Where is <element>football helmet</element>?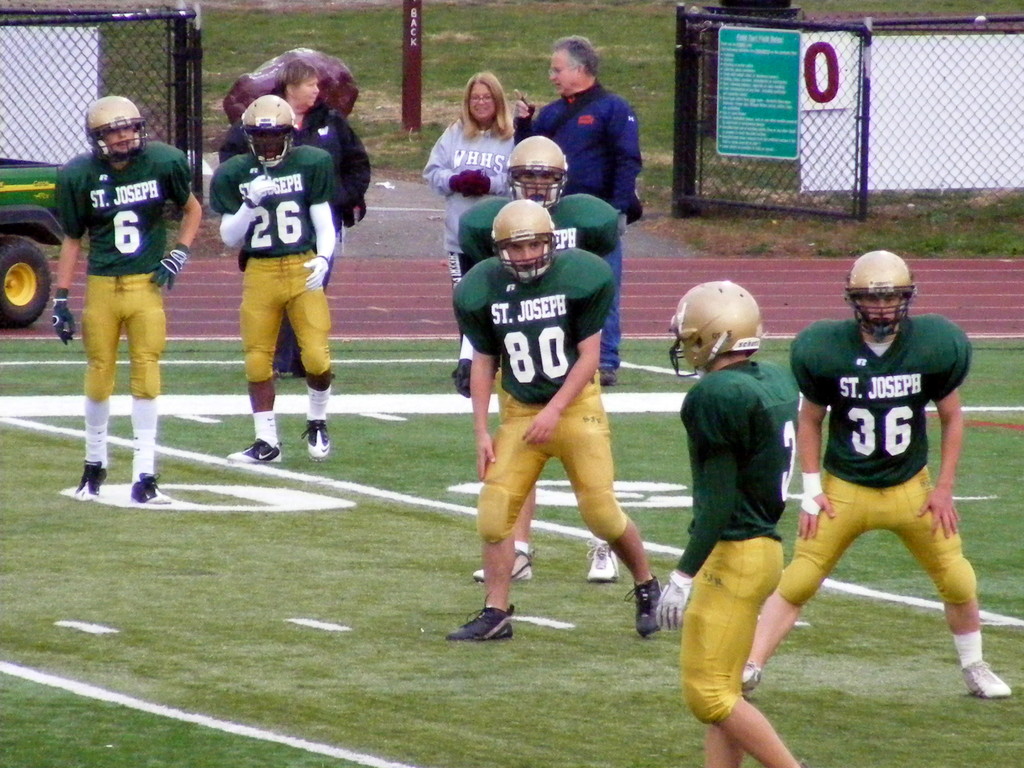
[x1=506, y1=132, x2=567, y2=209].
